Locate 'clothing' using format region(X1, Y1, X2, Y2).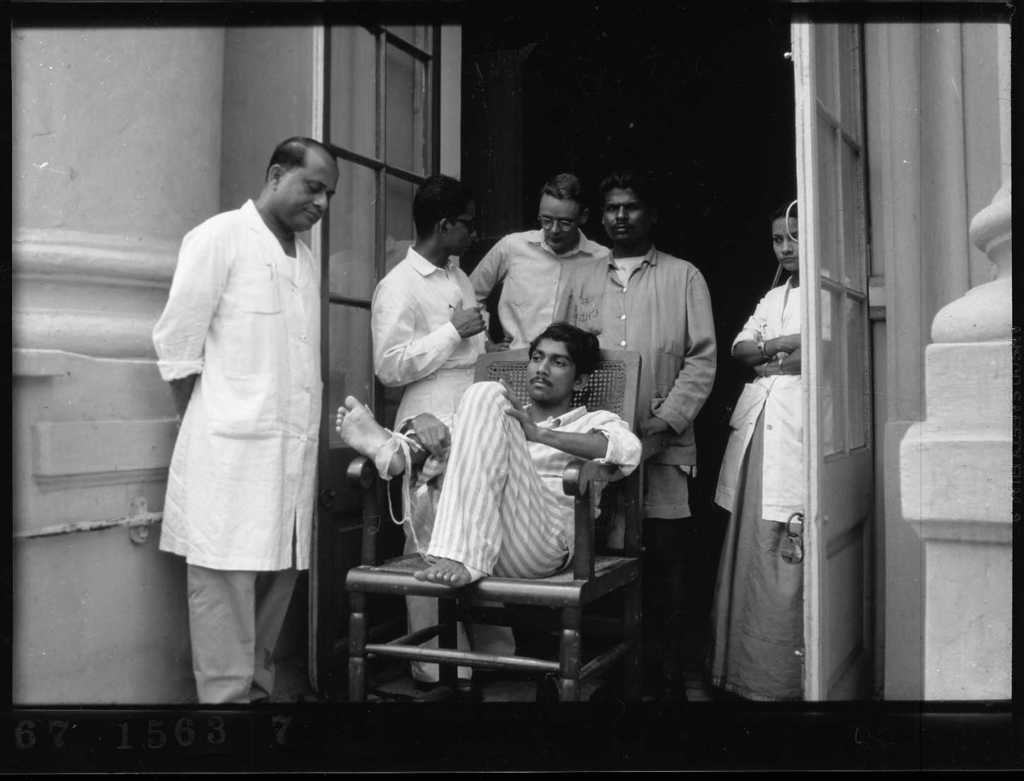
region(406, 380, 646, 578).
